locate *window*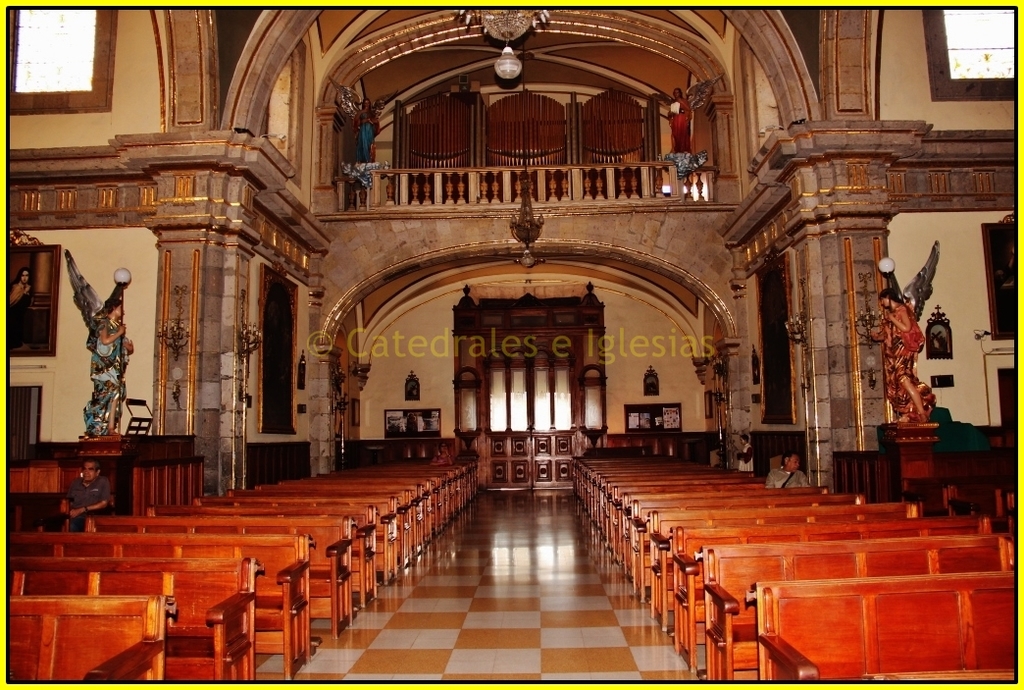
rect(17, 11, 98, 112)
